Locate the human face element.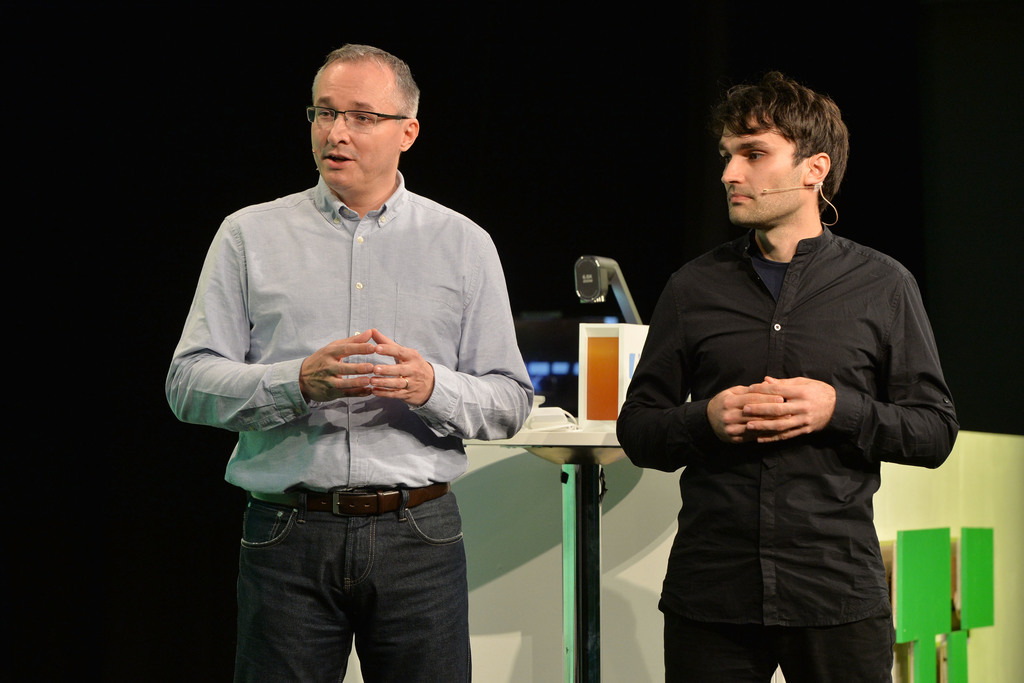
Element bbox: 305, 66, 399, 178.
